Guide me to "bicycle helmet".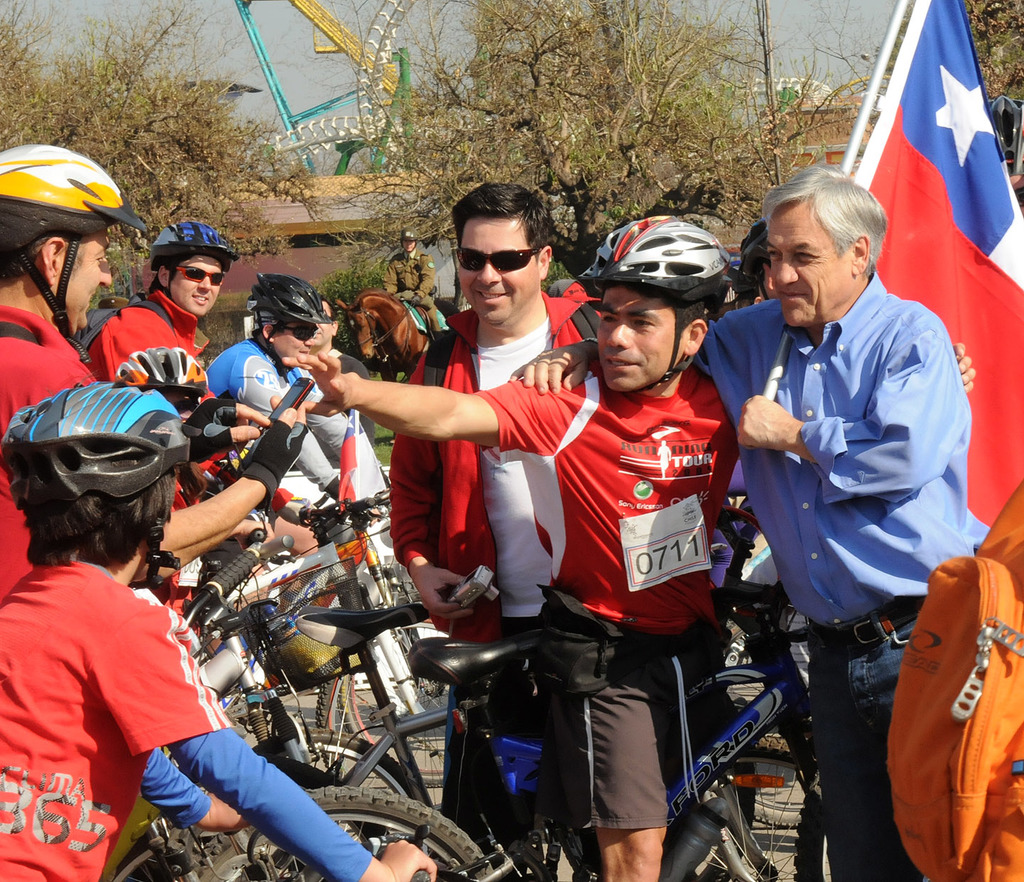
Guidance: rect(0, 139, 136, 335).
